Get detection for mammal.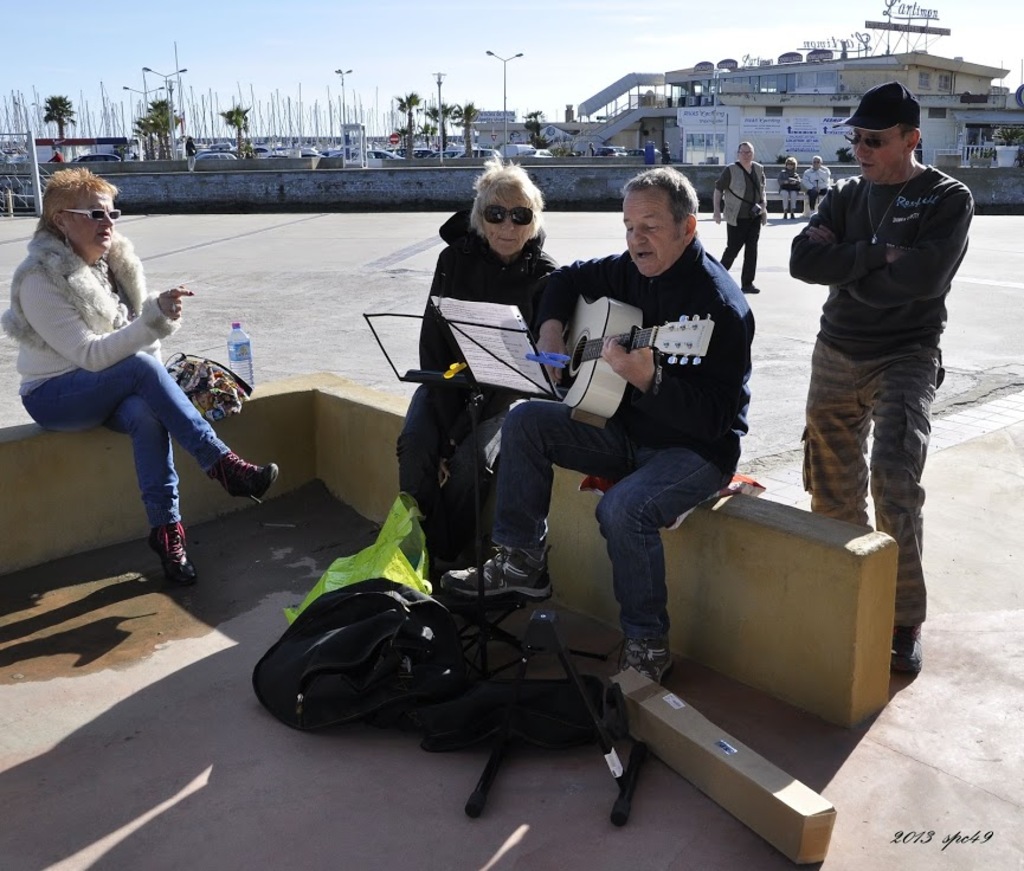
Detection: <bbox>713, 143, 766, 295</bbox>.
